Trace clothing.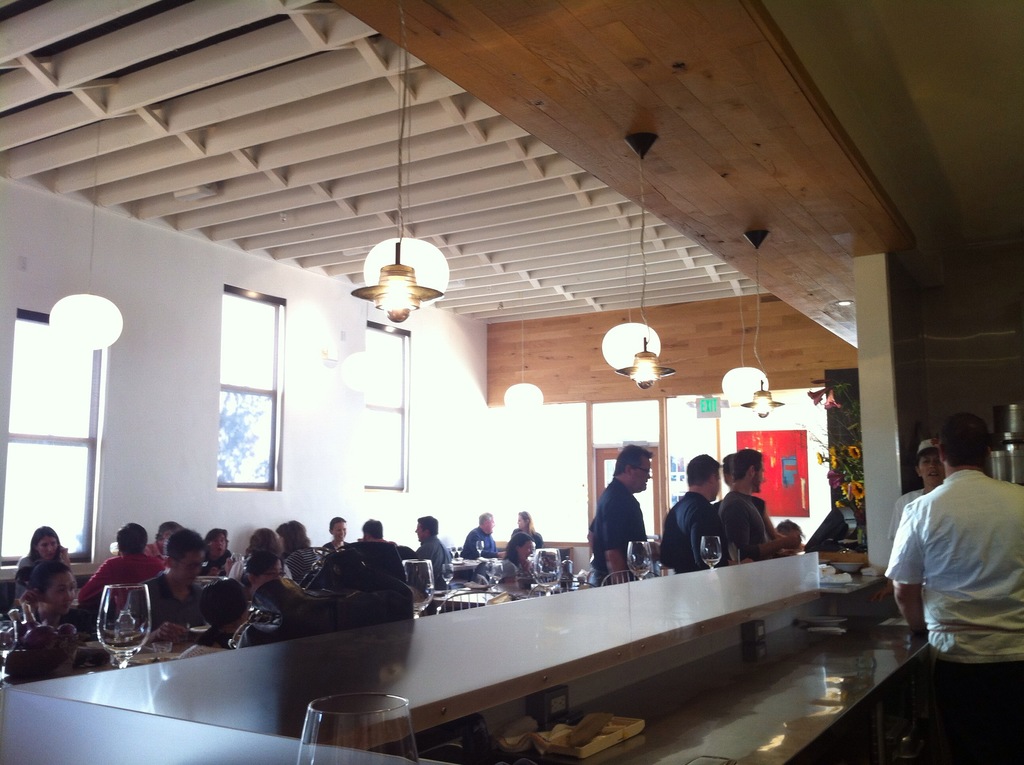
Traced to <bbox>15, 544, 76, 583</bbox>.
